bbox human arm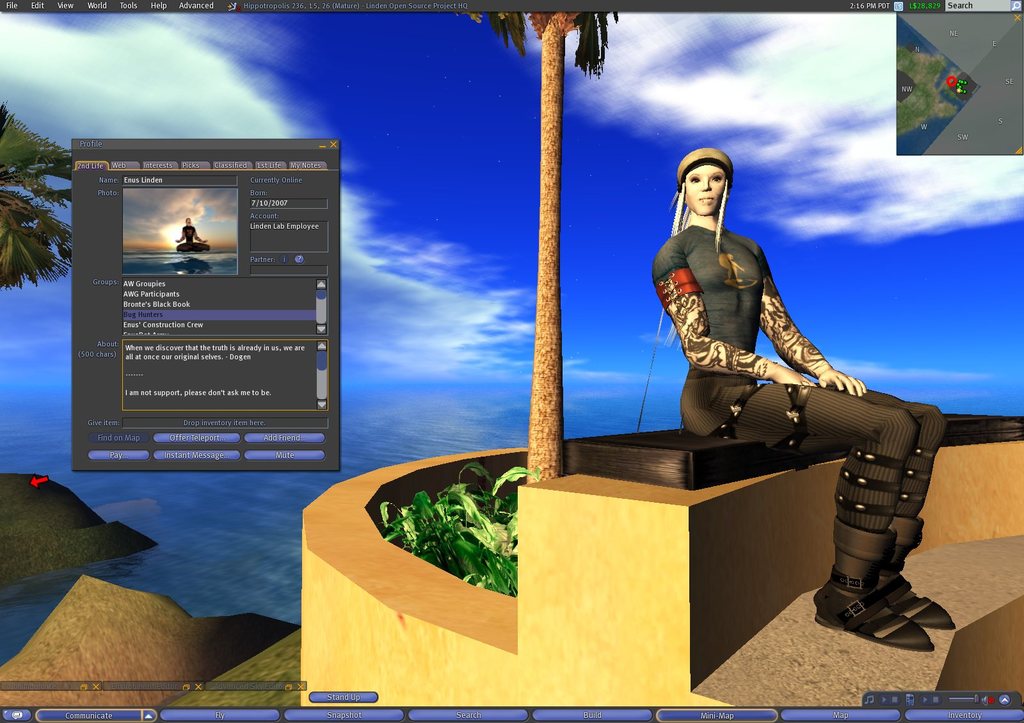
<bbox>733, 232, 875, 387</bbox>
